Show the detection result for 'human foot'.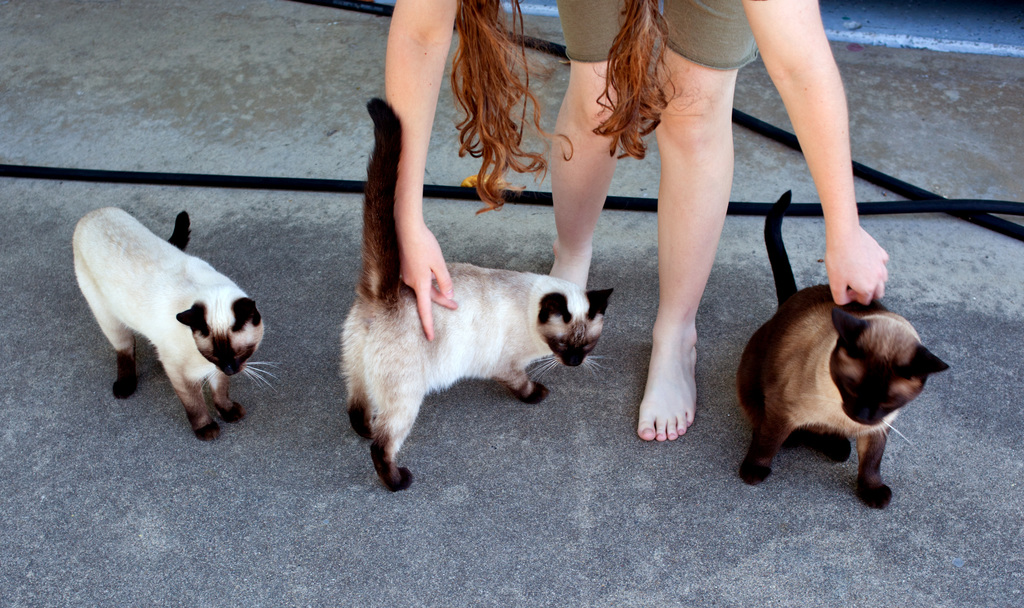
left=643, top=294, right=716, bottom=459.
